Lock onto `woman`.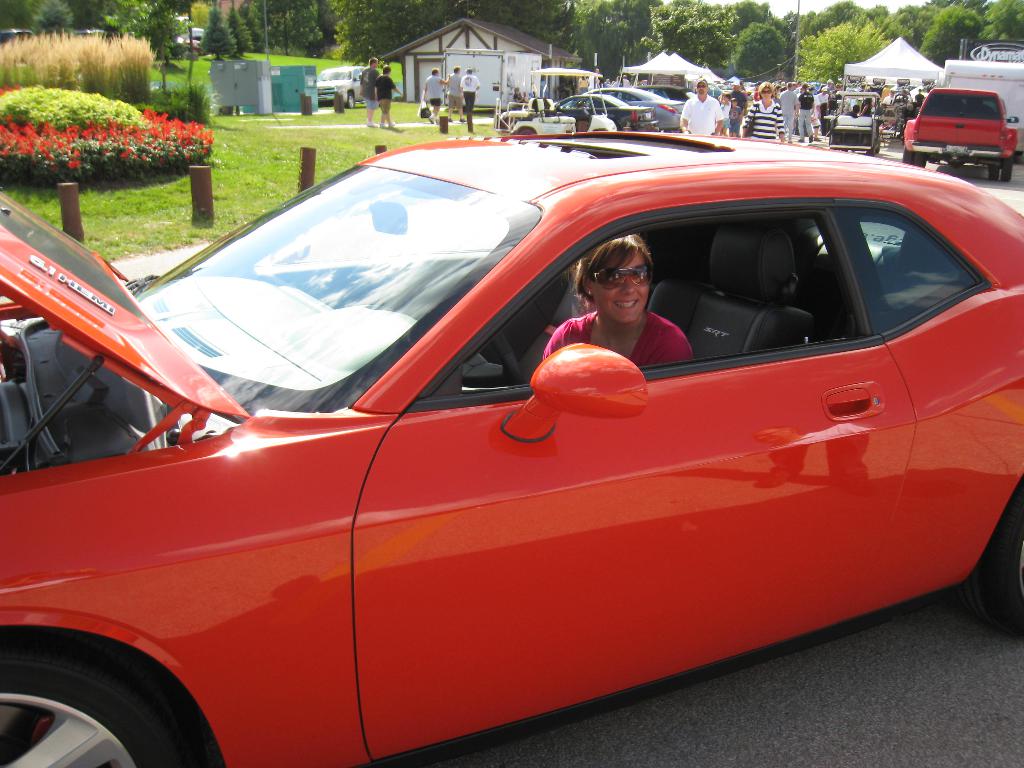
Locked: [540, 232, 692, 370].
